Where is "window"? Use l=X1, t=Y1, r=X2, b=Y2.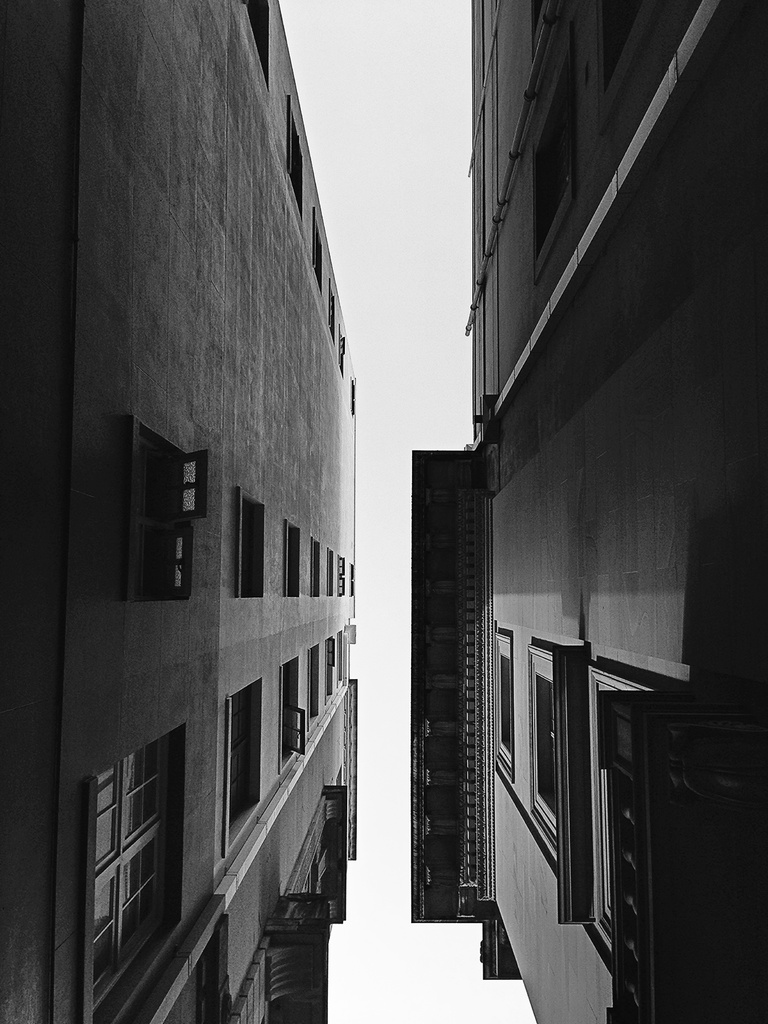
l=527, t=20, r=595, b=275.
